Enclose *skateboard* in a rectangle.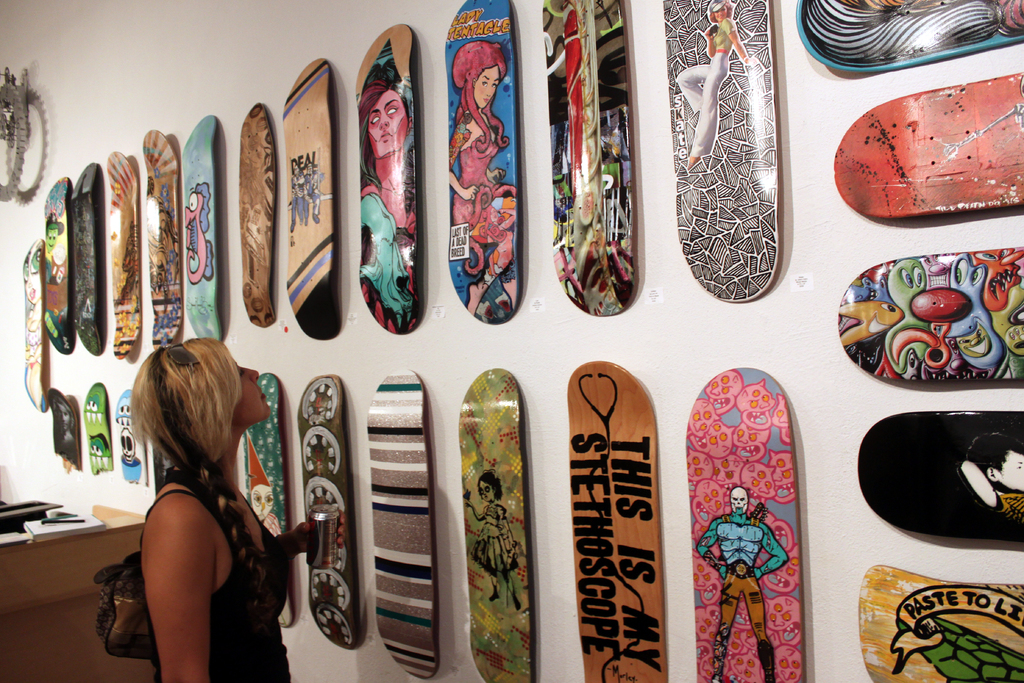
BBox(82, 379, 108, 474).
